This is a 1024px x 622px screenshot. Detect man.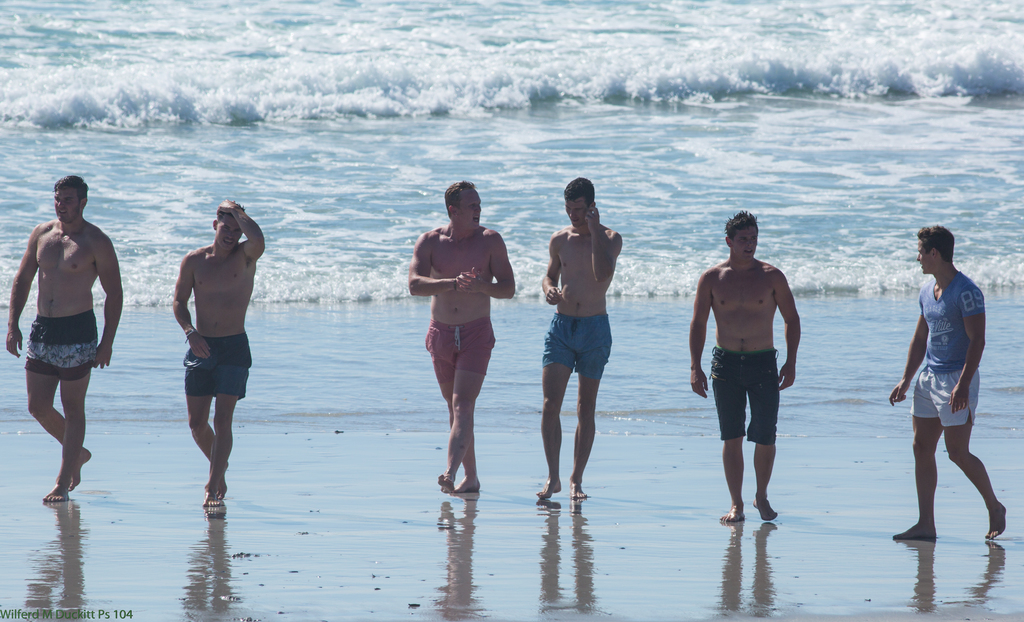
<box>168,200,269,505</box>.
